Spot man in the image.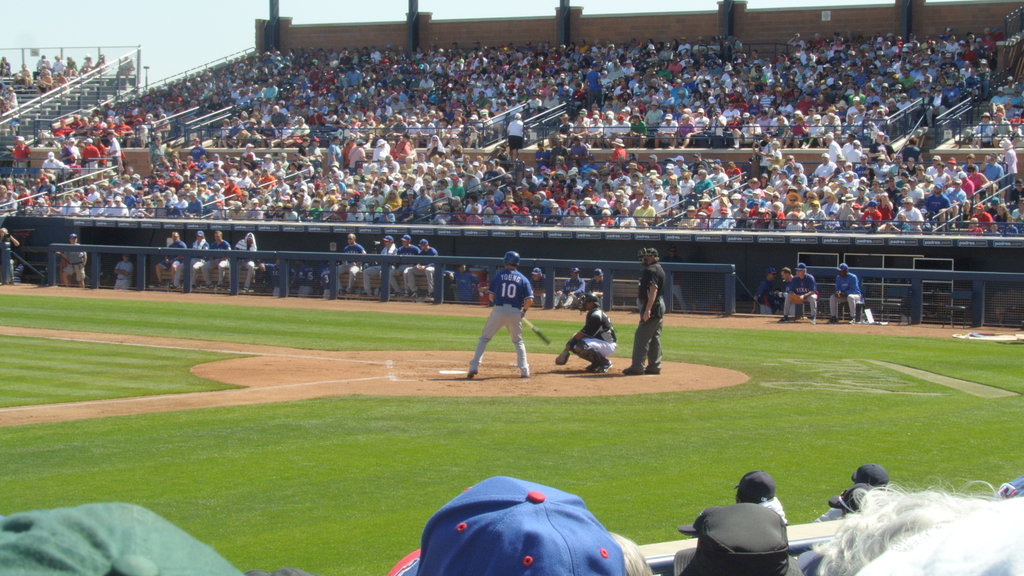
man found at x1=748, y1=187, x2=768, y2=205.
